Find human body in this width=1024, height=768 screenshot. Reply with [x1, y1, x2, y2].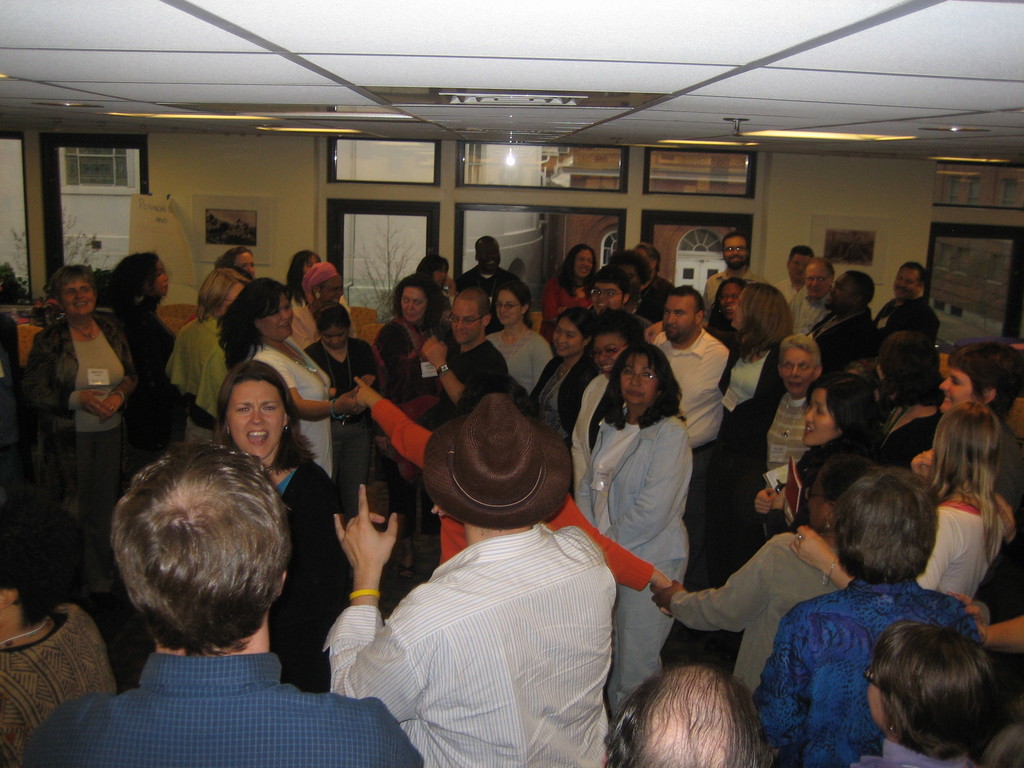
[771, 276, 801, 305].
